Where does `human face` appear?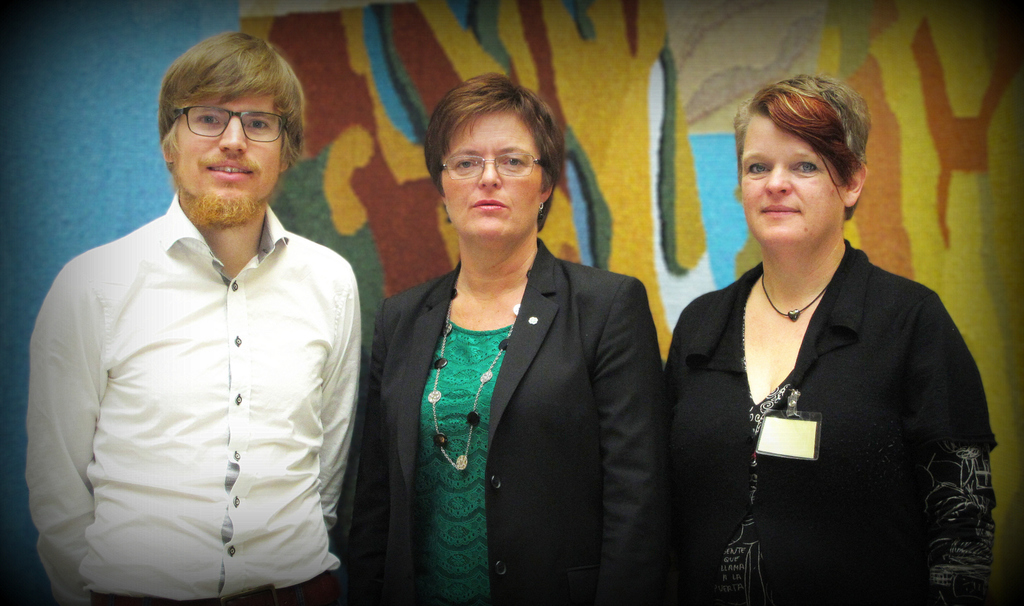
Appears at 437, 115, 542, 241.
